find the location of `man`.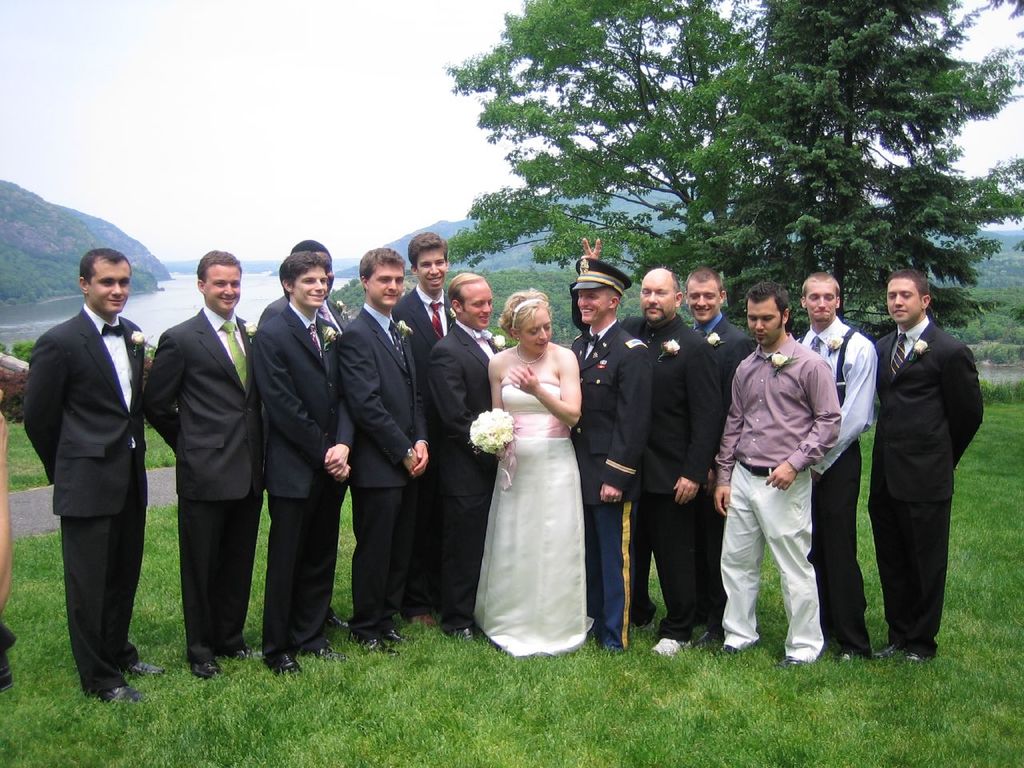
Location: <box>433,267,509,637</box>.
